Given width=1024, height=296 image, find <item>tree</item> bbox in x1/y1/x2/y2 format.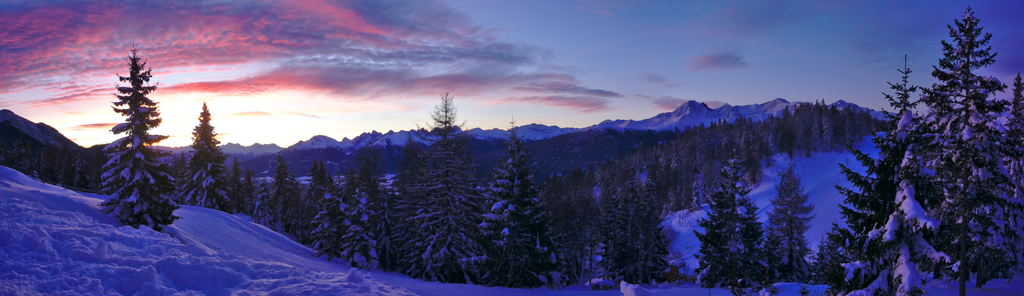
181/101/239/220.
